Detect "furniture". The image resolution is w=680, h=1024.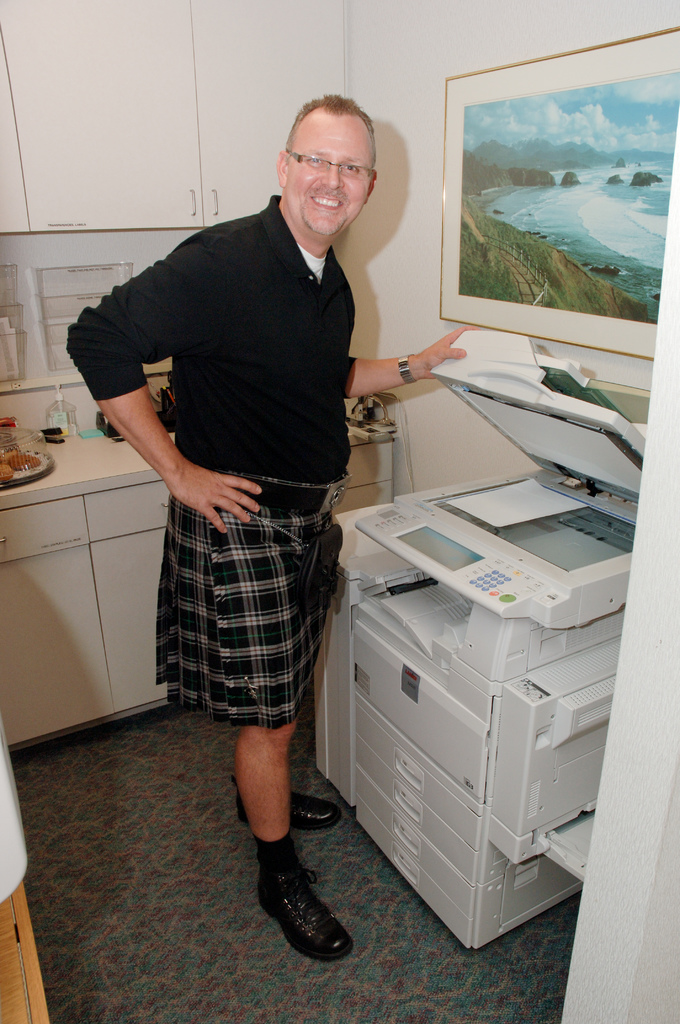
BBox(0, 424, 398, 756).
